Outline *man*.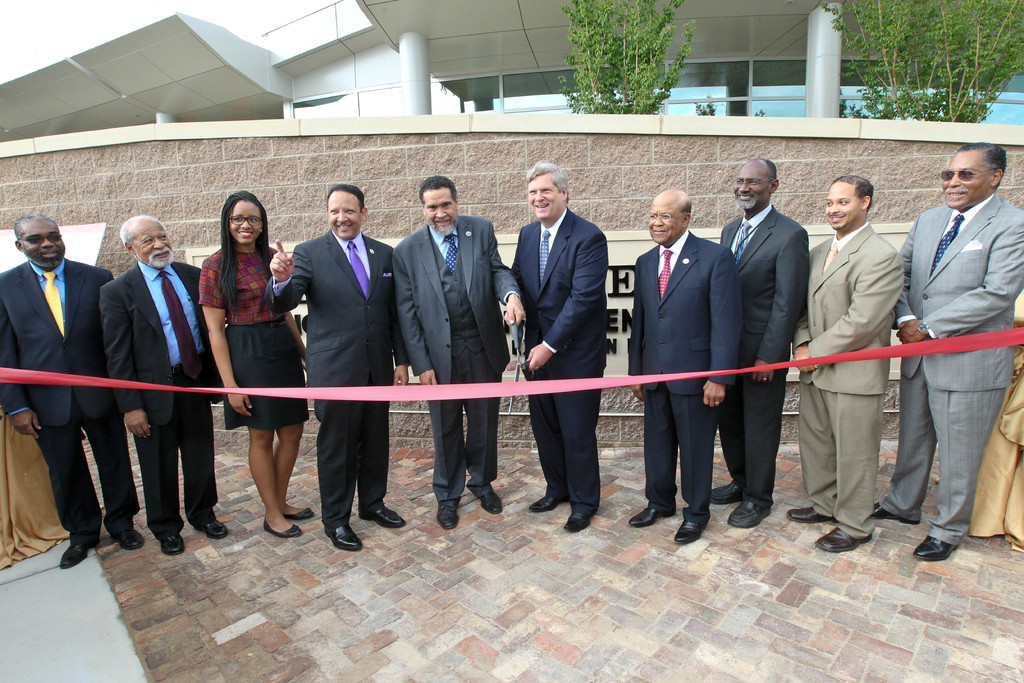
Outline: locate(895, 132, 1018, 573).
